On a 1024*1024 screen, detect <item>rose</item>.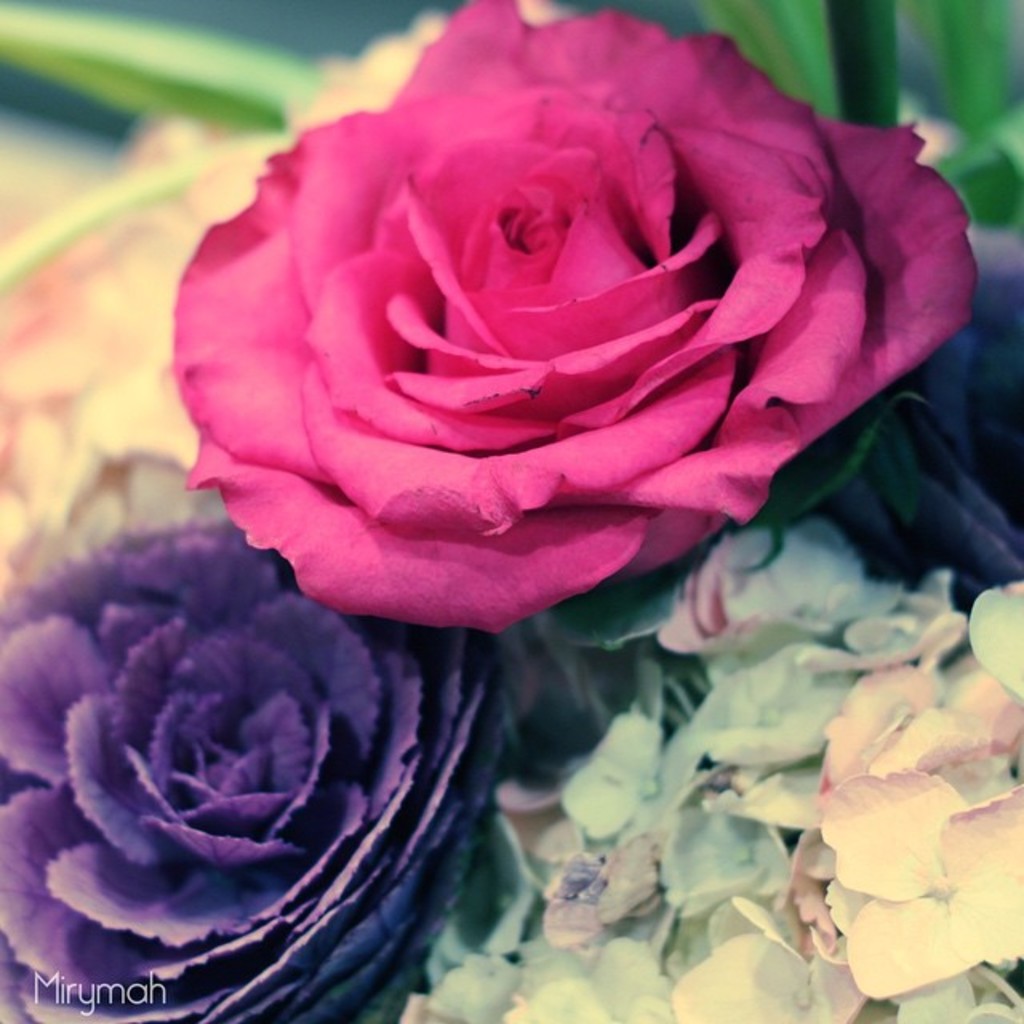
x1=160, y1=0, x2=981, y2=629.
